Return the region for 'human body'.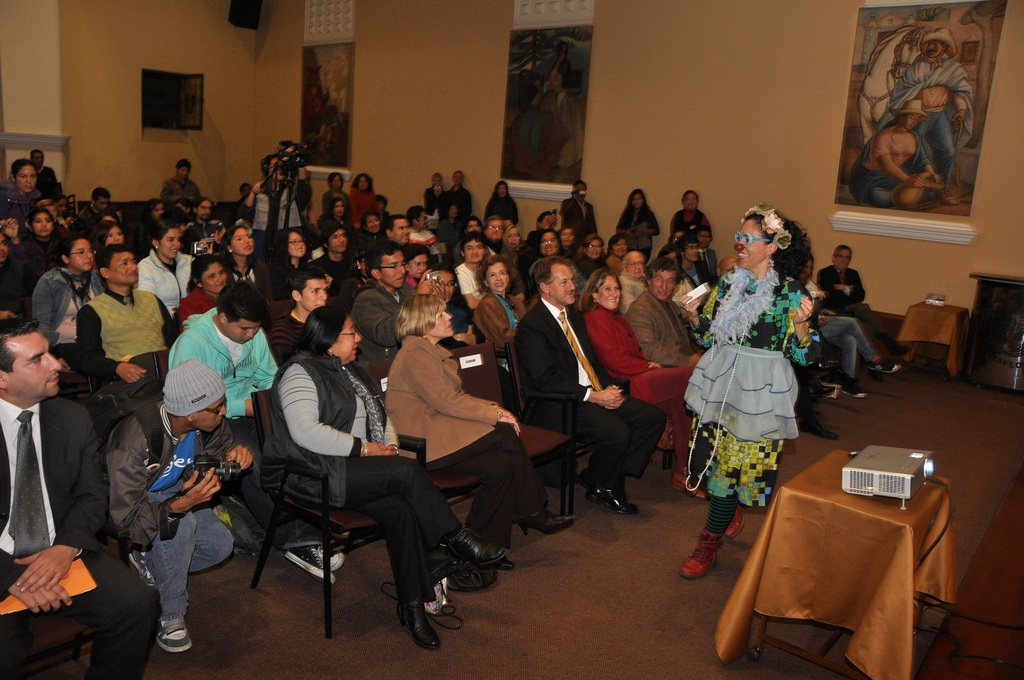
(left=350, top=172, right=372, bottom=228).
